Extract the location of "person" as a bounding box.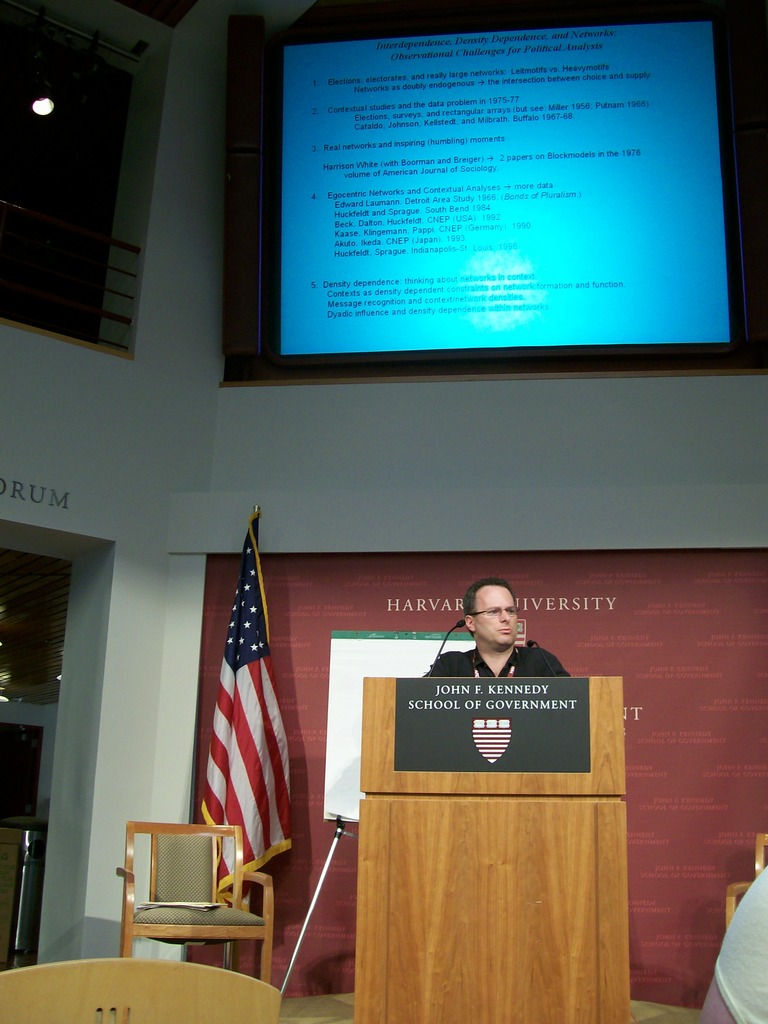
428, 578, 571, 753.
